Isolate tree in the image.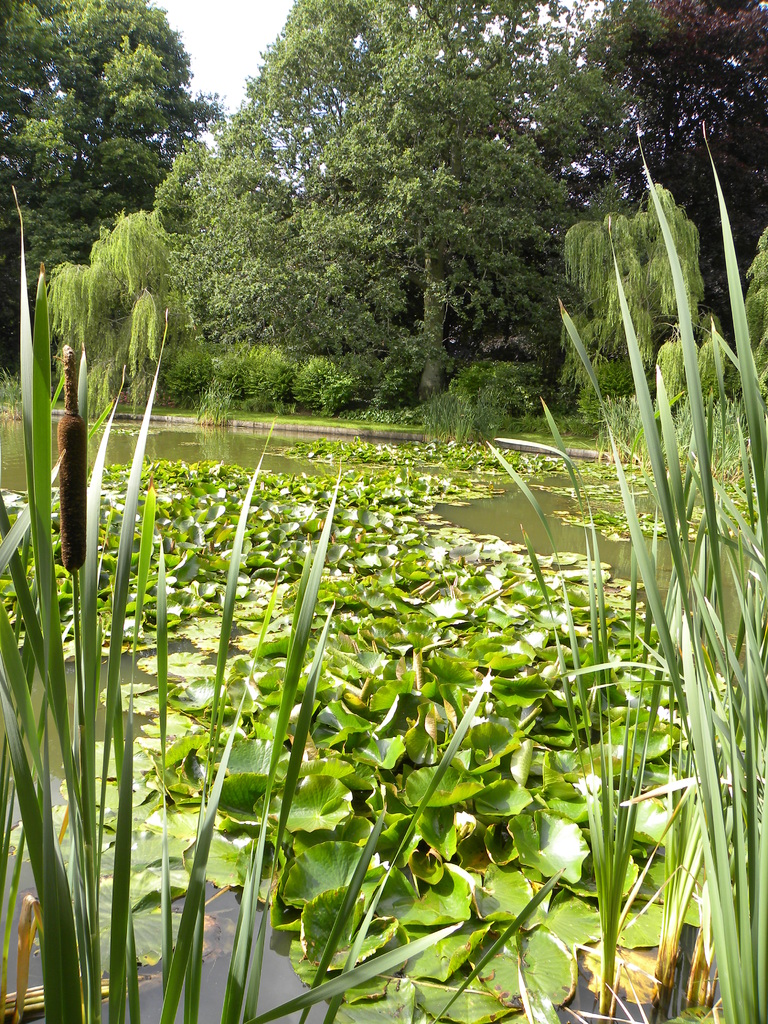
Isolated region: {"left": 193, "top": 35, "right": 630, "bottom": 417}.
